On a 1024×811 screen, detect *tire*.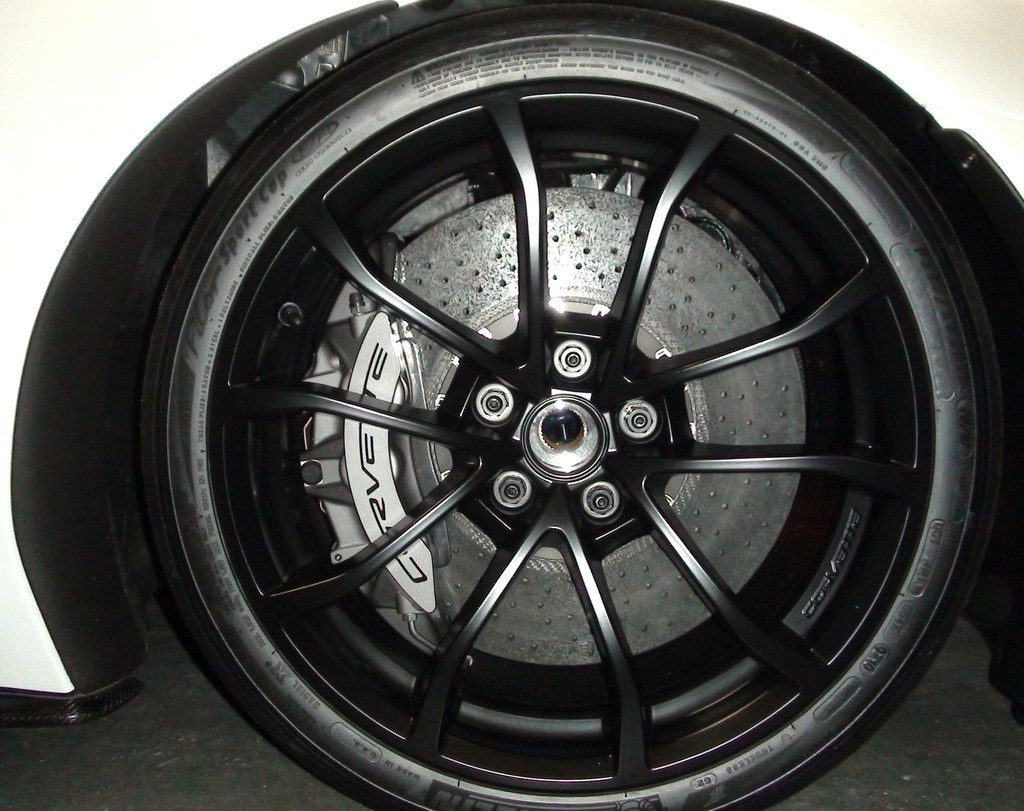
BBox(134, 0, 1017, 810).
